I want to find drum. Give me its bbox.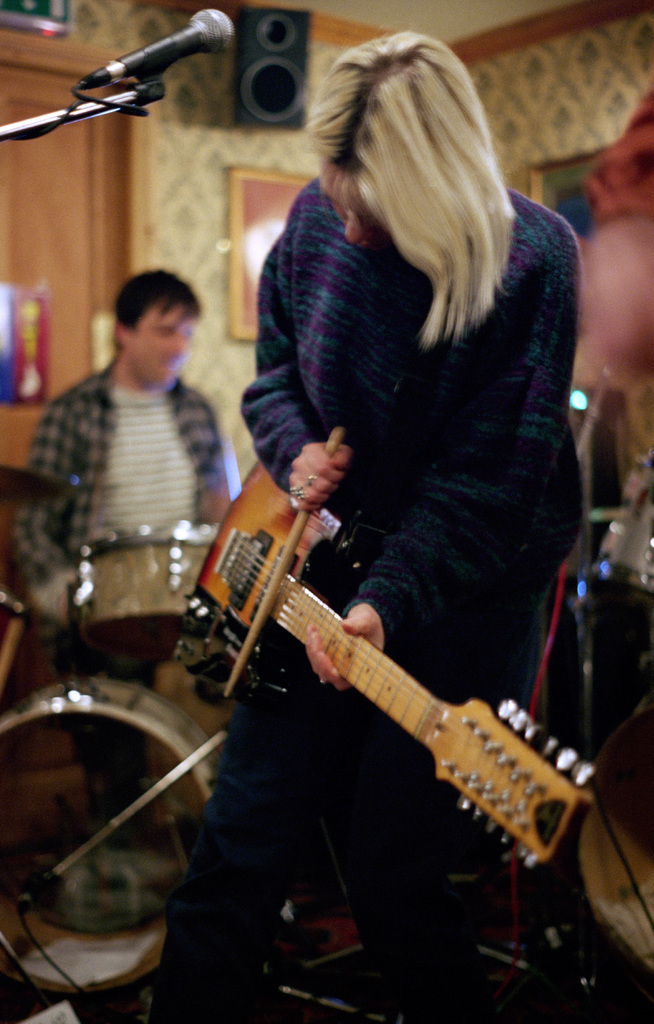
0 666 231 1004.
